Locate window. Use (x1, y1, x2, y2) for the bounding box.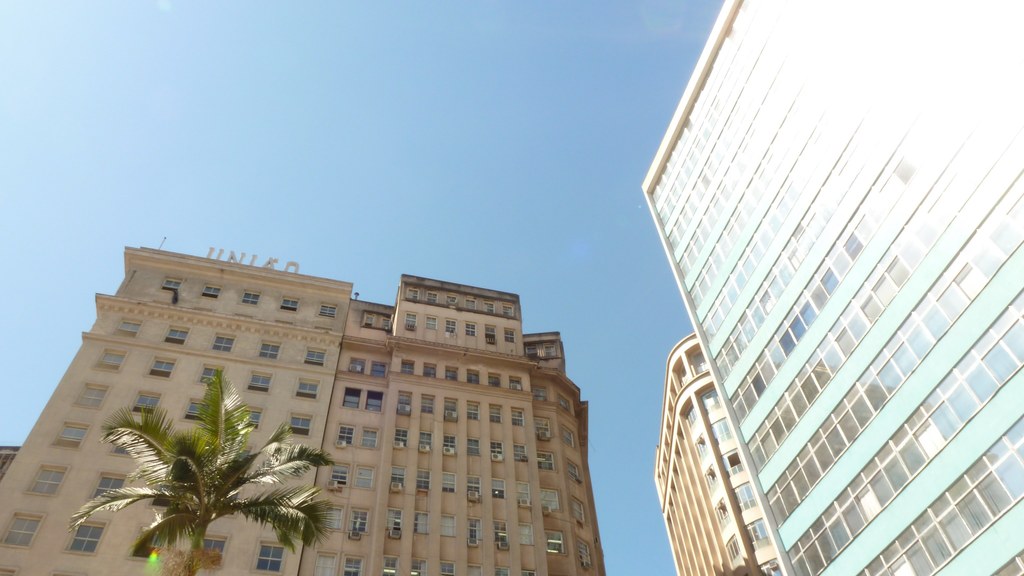
(50, 423, 87, 451).
